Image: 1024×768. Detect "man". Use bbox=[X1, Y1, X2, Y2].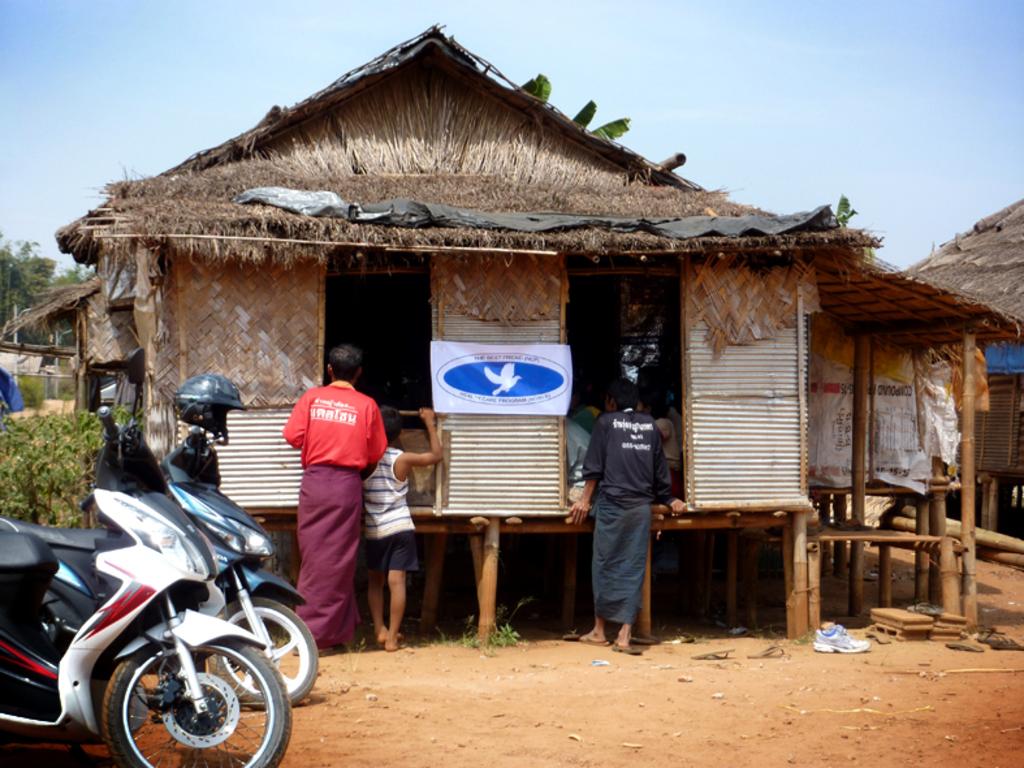
bbox=[588, 405, 675, 646].
